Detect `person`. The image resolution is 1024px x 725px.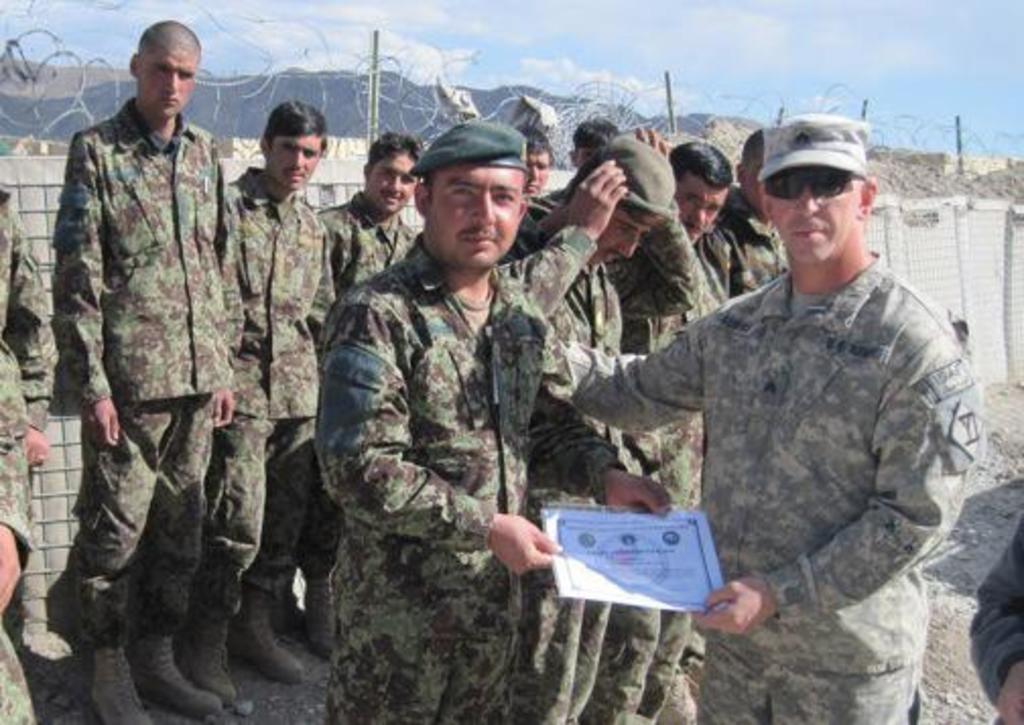
BBox(311, 124, 673, 723).
